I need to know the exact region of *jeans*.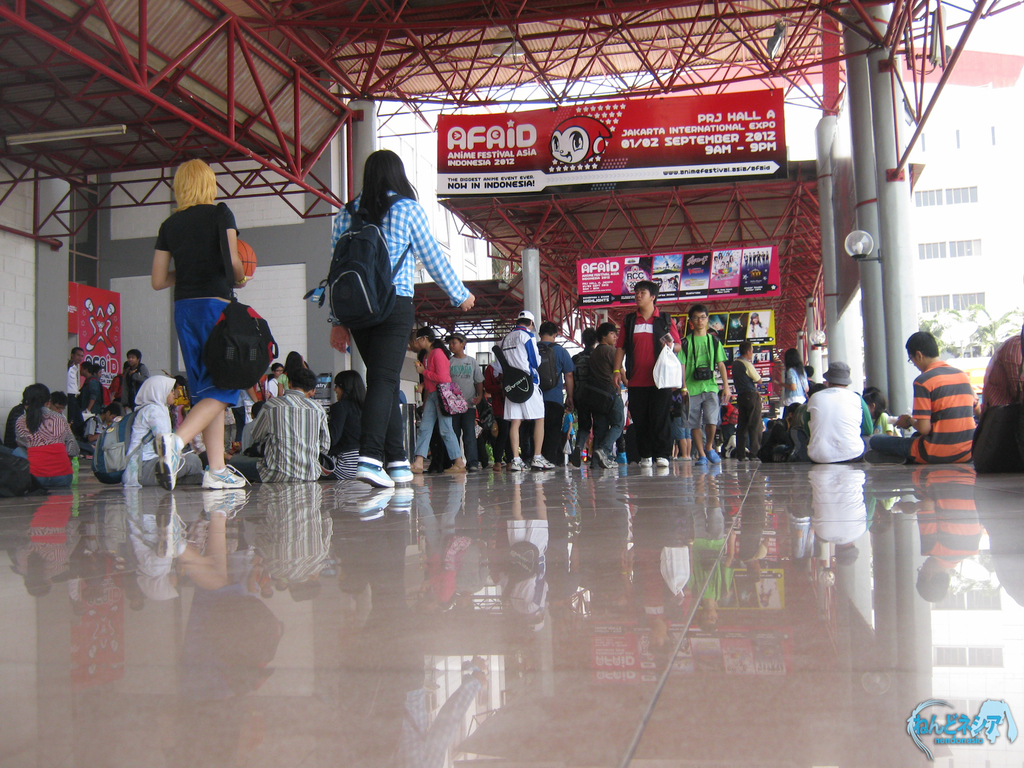
Region: left=517, top=422, right=536, bottom=461.
